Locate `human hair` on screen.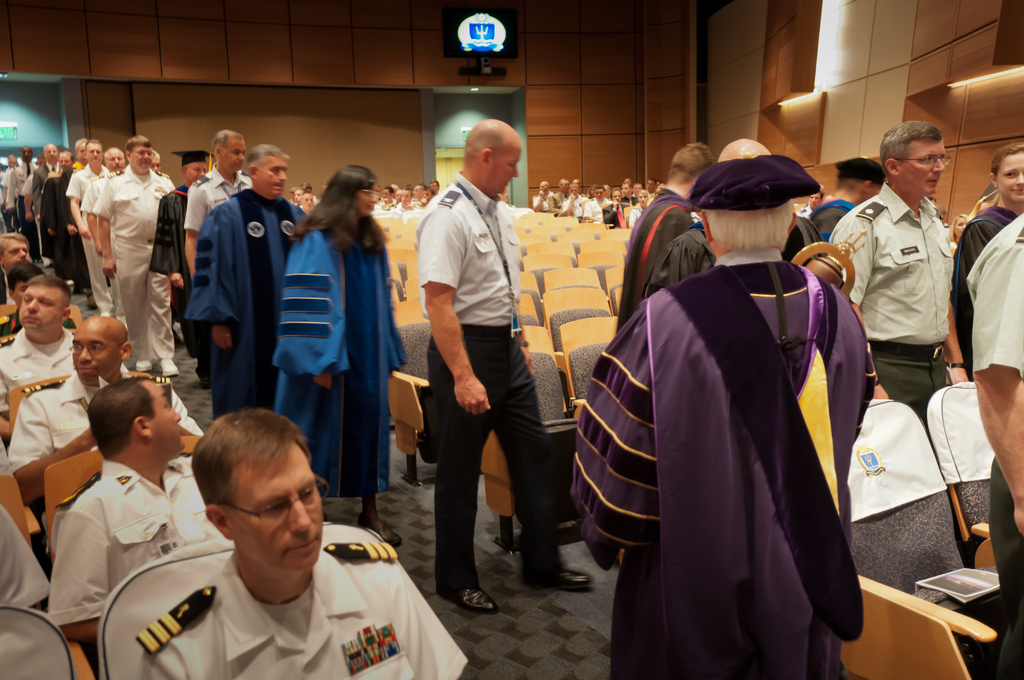
On screen at pyautogui.locateOnScreen(664, 142, 719, 188).
